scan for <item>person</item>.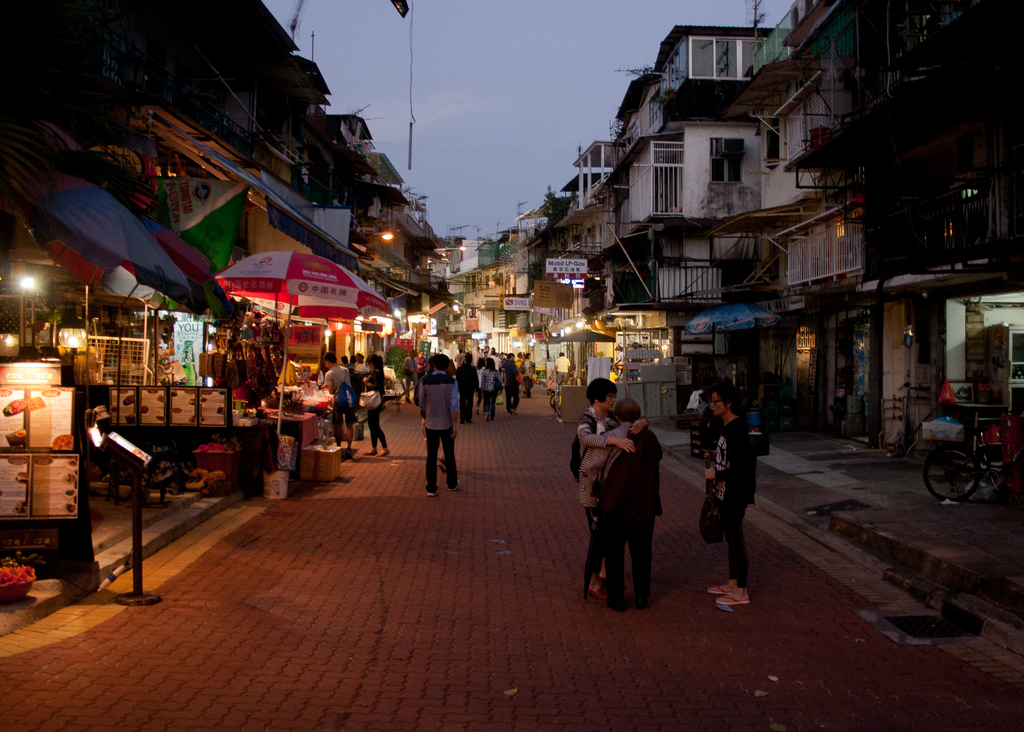
Scan result: [left=555, top=352, right=568, bottom=381].
